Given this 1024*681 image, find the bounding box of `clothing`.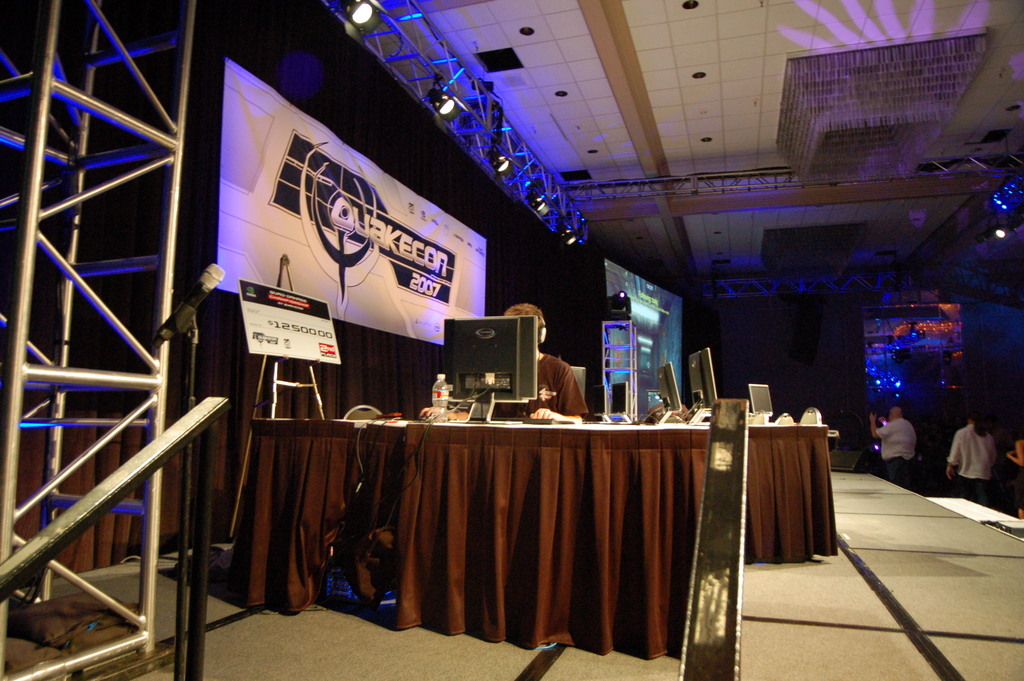
pyautogui.locateOnScreen(876, 418, 918, 489).
